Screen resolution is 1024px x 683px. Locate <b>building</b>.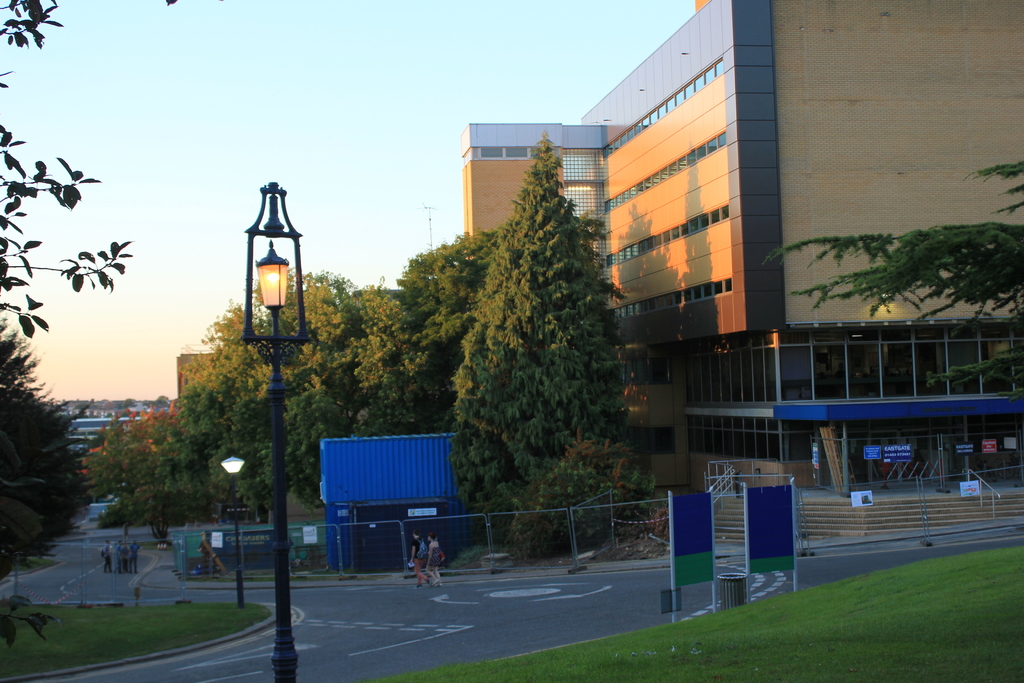
[left=464, top=0, right=1023, bottom=545].
